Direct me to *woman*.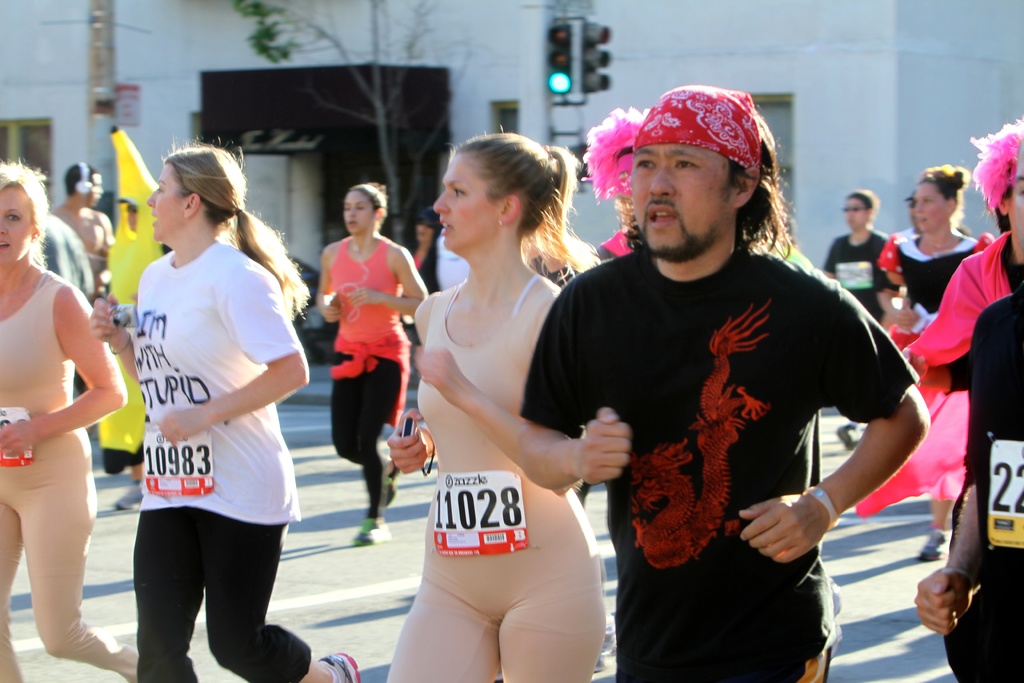
Direction: locate(877, 161, 976, 557).
